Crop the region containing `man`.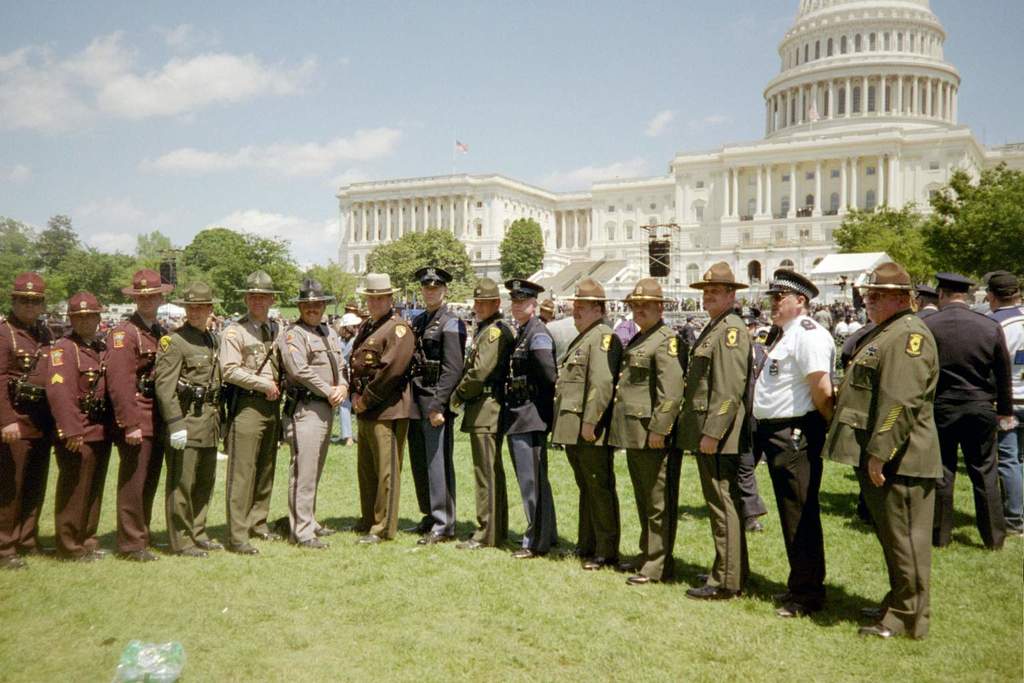
Crop region: bbox(493, 285, 597, 569).
